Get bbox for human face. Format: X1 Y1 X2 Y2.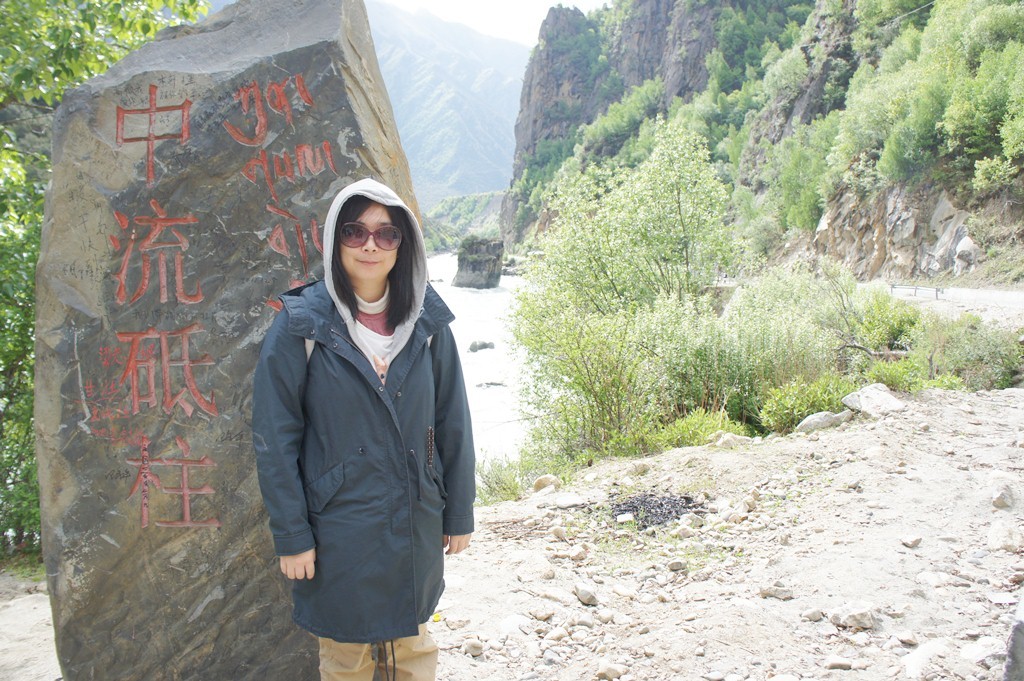
334 199 400 284.
